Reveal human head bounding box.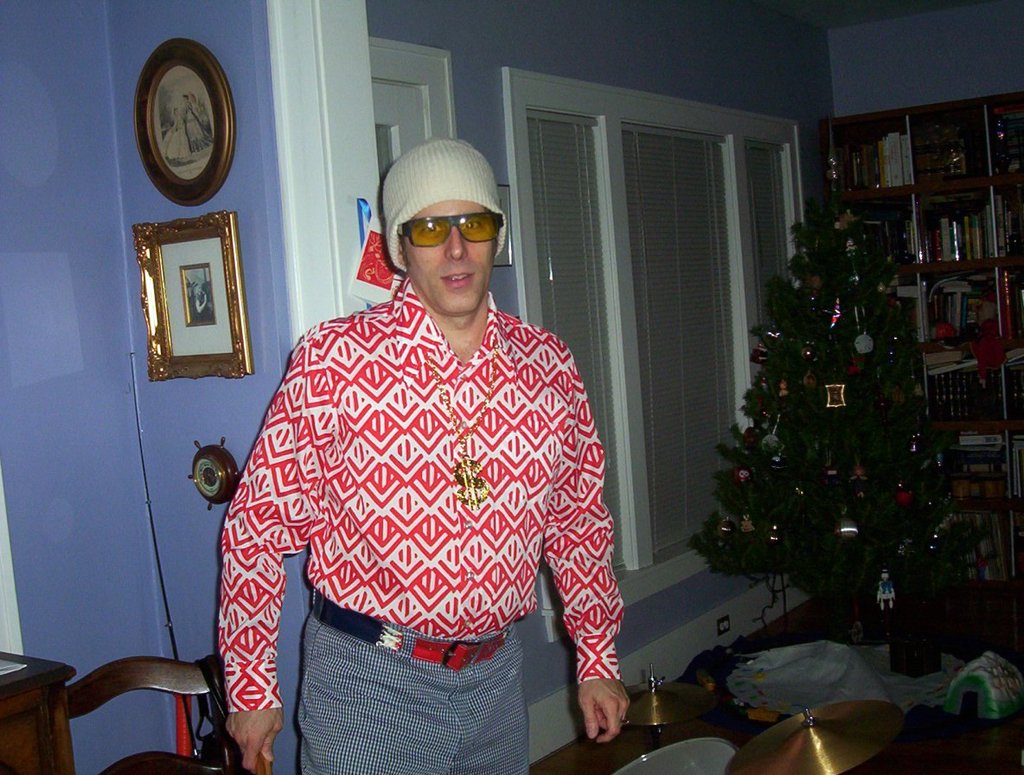
Revealed: box(395, 138, 506, 311).
